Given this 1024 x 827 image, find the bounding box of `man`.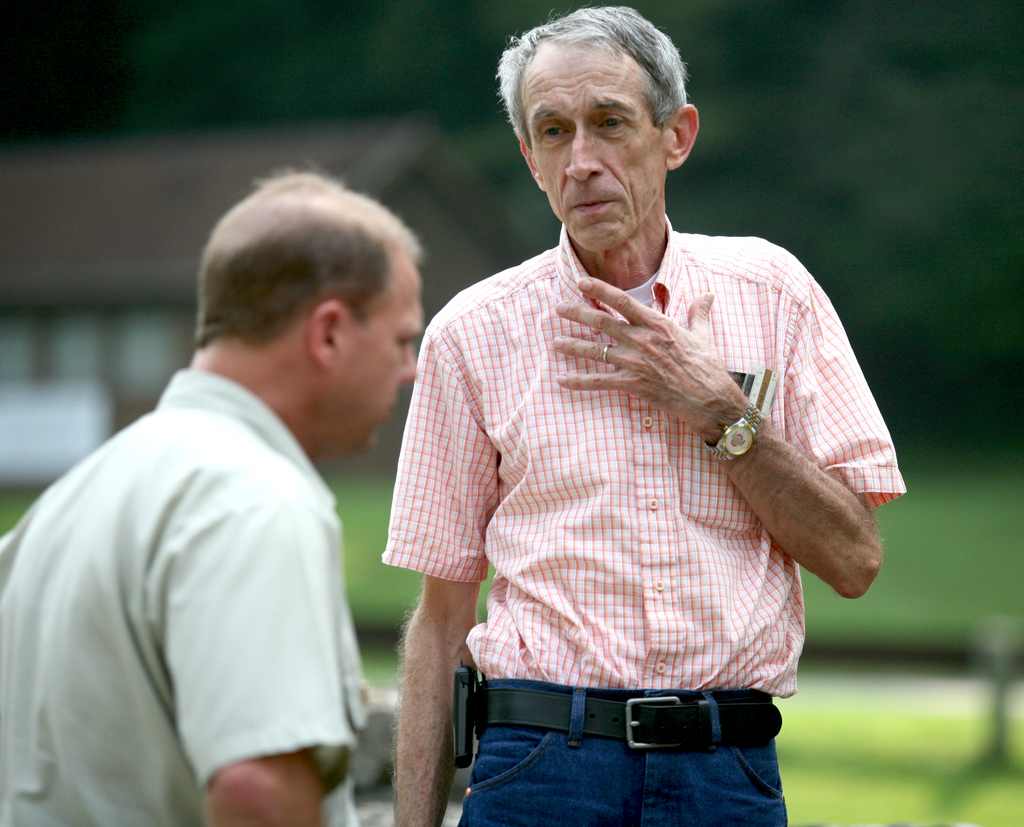
x1=378 y1=3 x2=907 y2=826.
